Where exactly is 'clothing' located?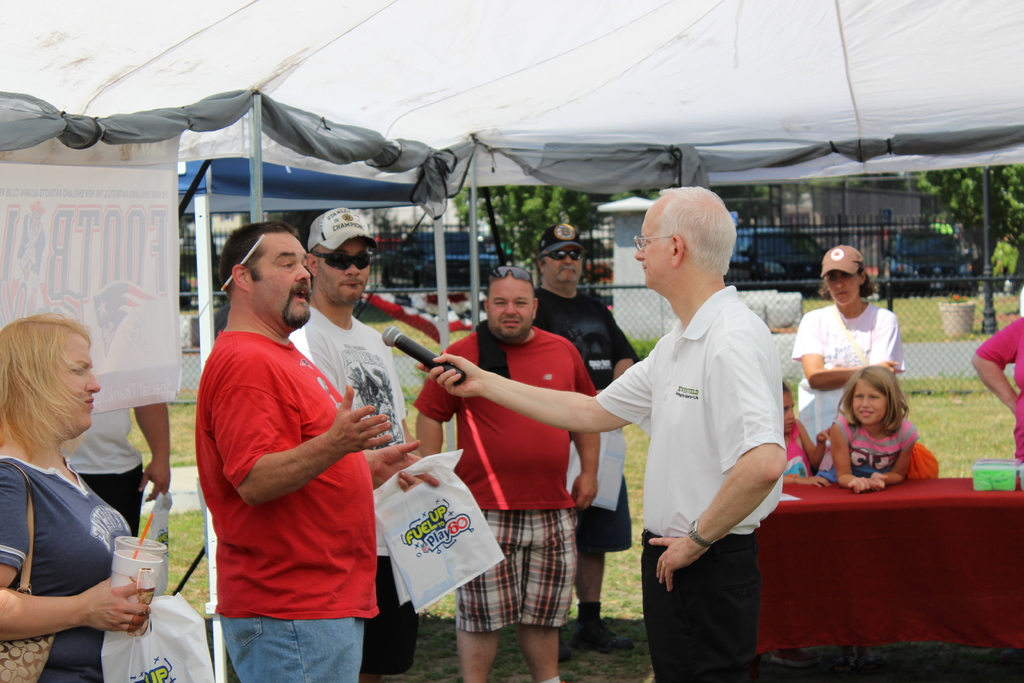
Its bounding box is Rect(194, 324, 383, 682).
